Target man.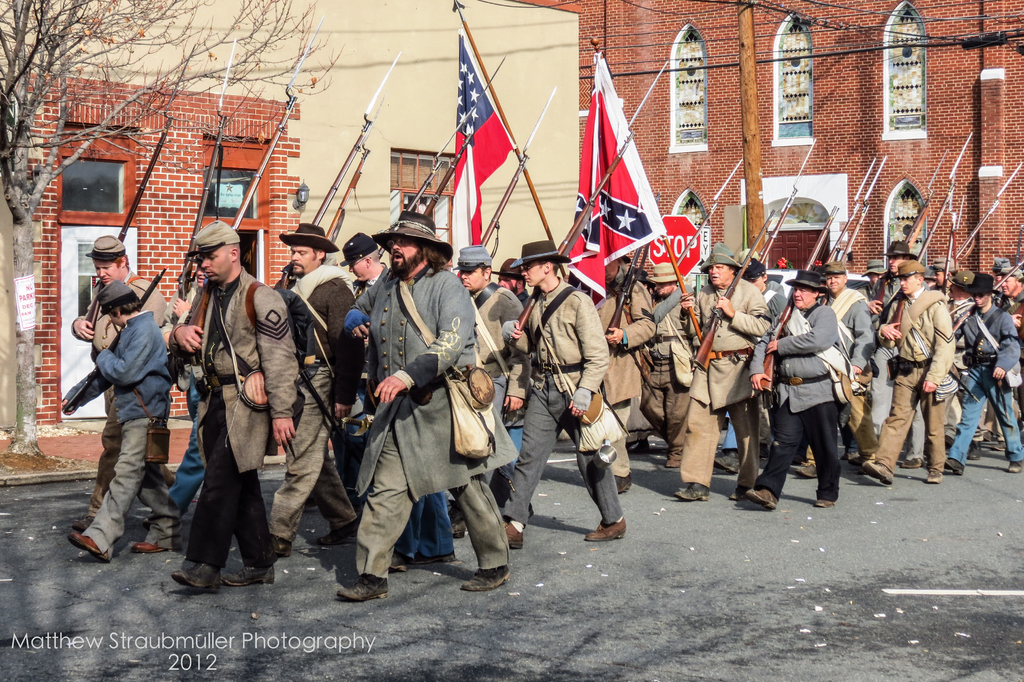
Target region: detection(942, 272, 1023, 477).
